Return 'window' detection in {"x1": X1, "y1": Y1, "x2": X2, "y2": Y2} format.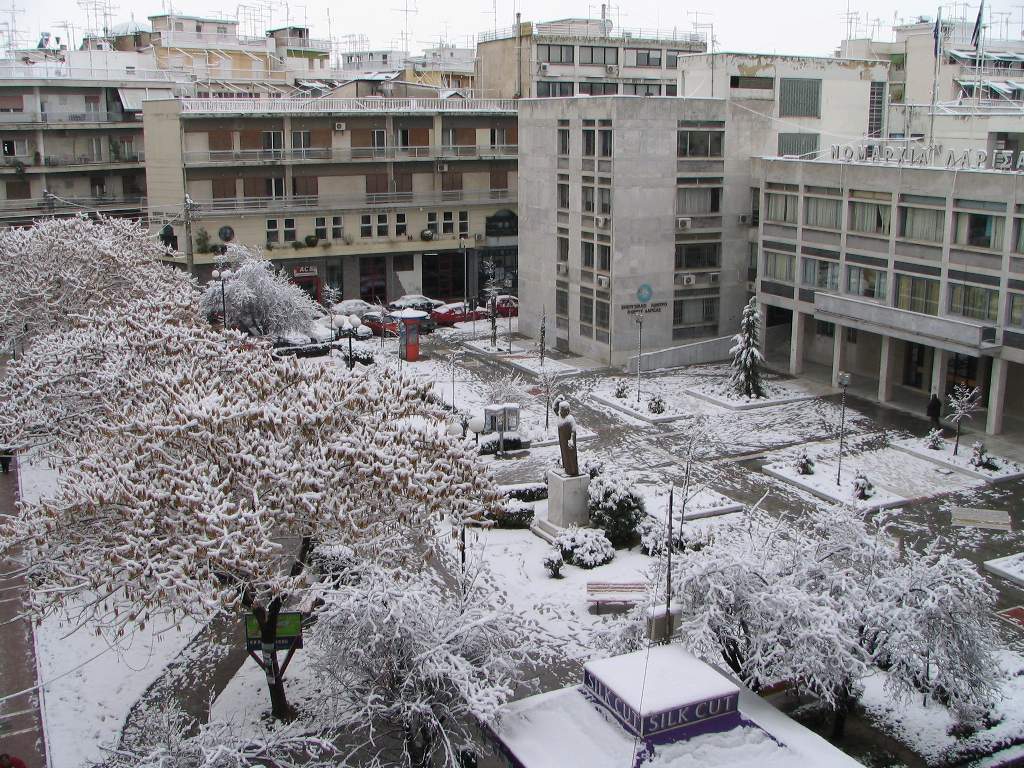
{"x1": 458, "y1": 208, "x2": 469, "y2": 220}.
